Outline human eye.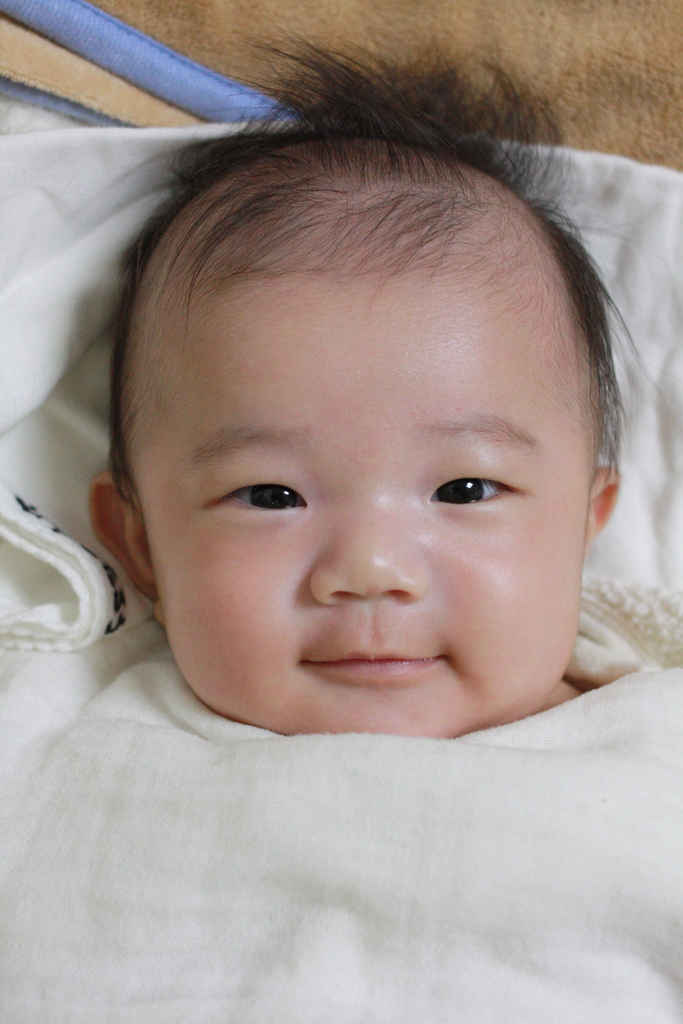
Outline: pyautogui.locateOnScreen(421, 463, 533, 515).
